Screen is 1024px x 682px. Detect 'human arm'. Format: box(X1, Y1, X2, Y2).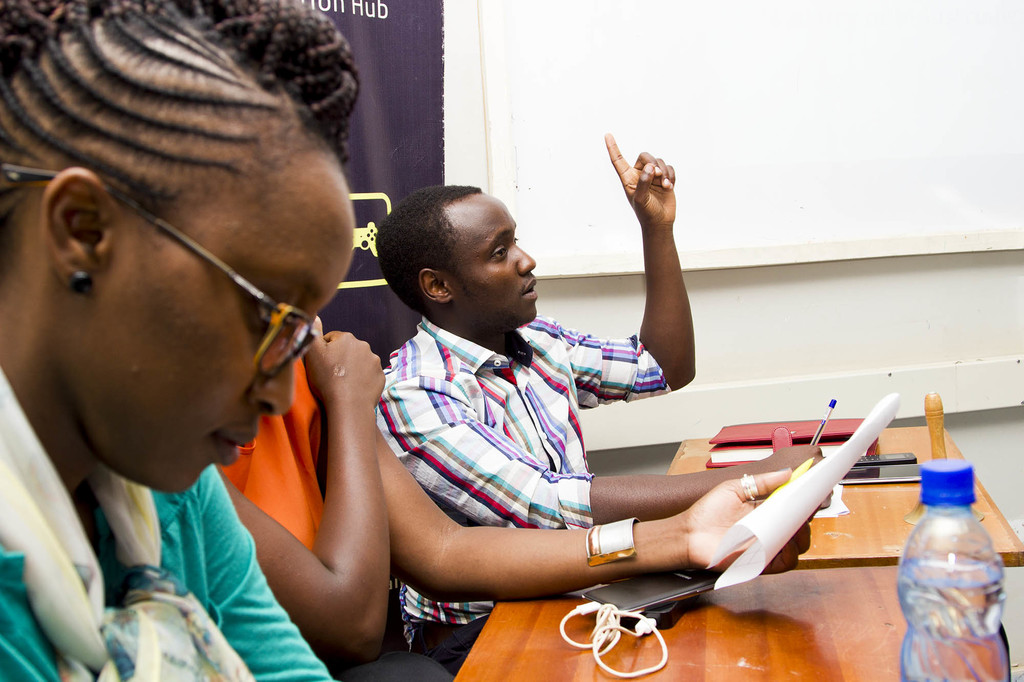
box(190, 469, 333, 681).
